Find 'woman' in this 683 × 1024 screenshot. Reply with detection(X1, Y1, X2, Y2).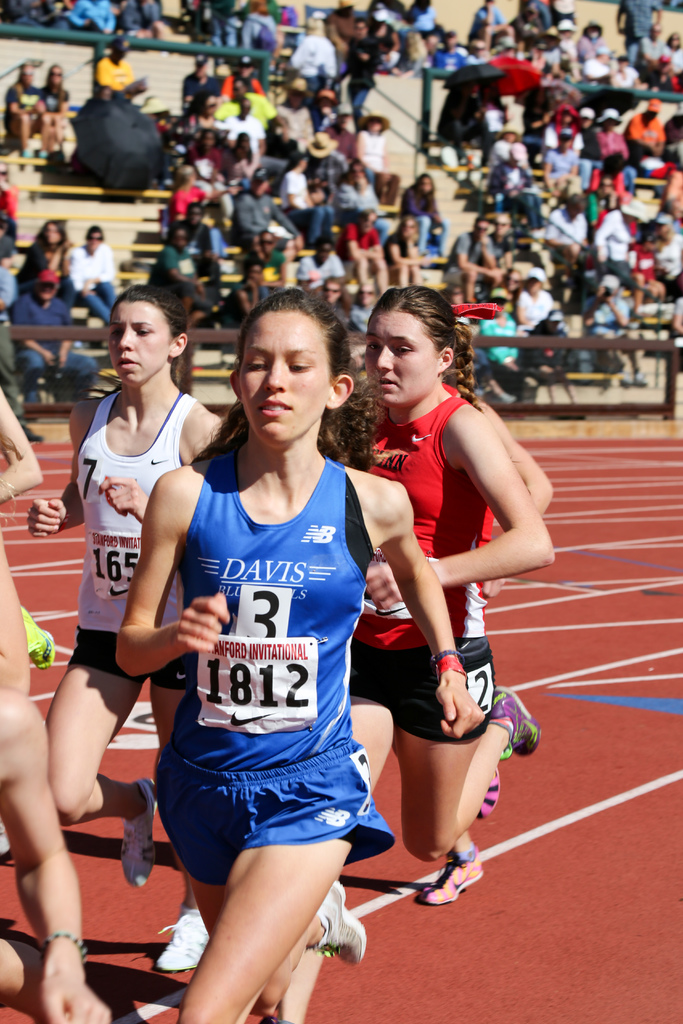
detection(0, 687, 111, 1023).
